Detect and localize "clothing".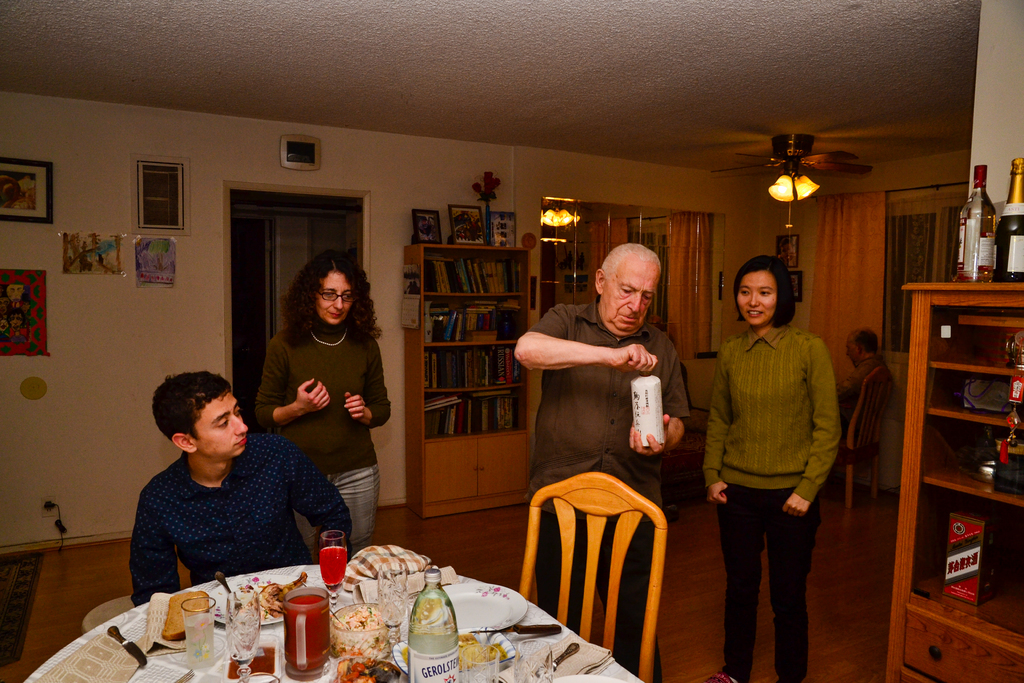
Localized at 708, 291, 845, 625.
